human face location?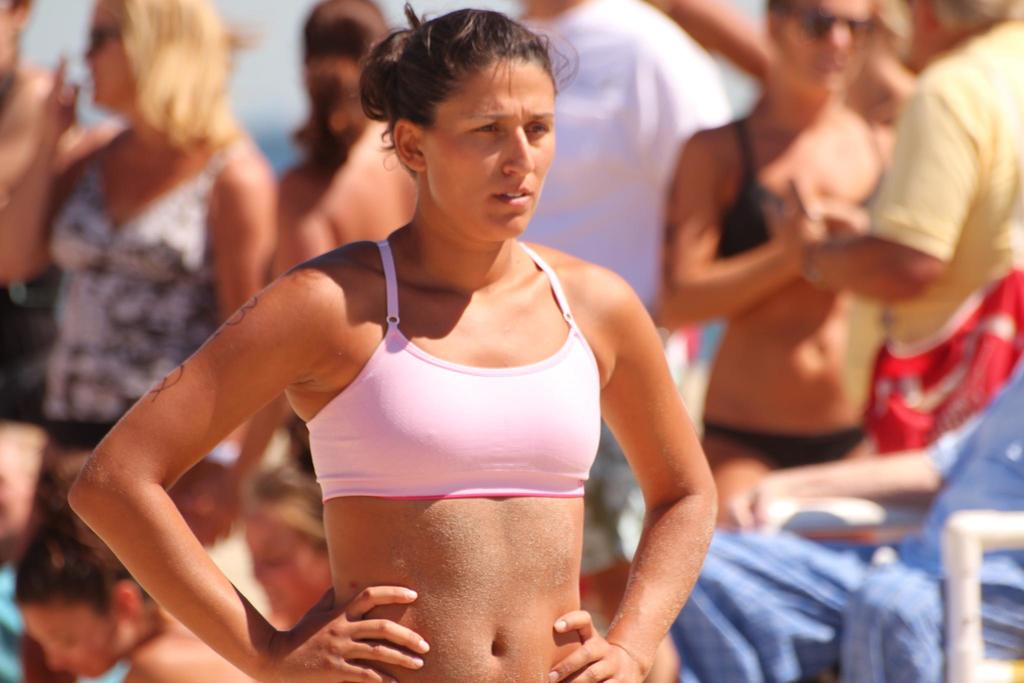
BBox(82, 0, 134, 106)
